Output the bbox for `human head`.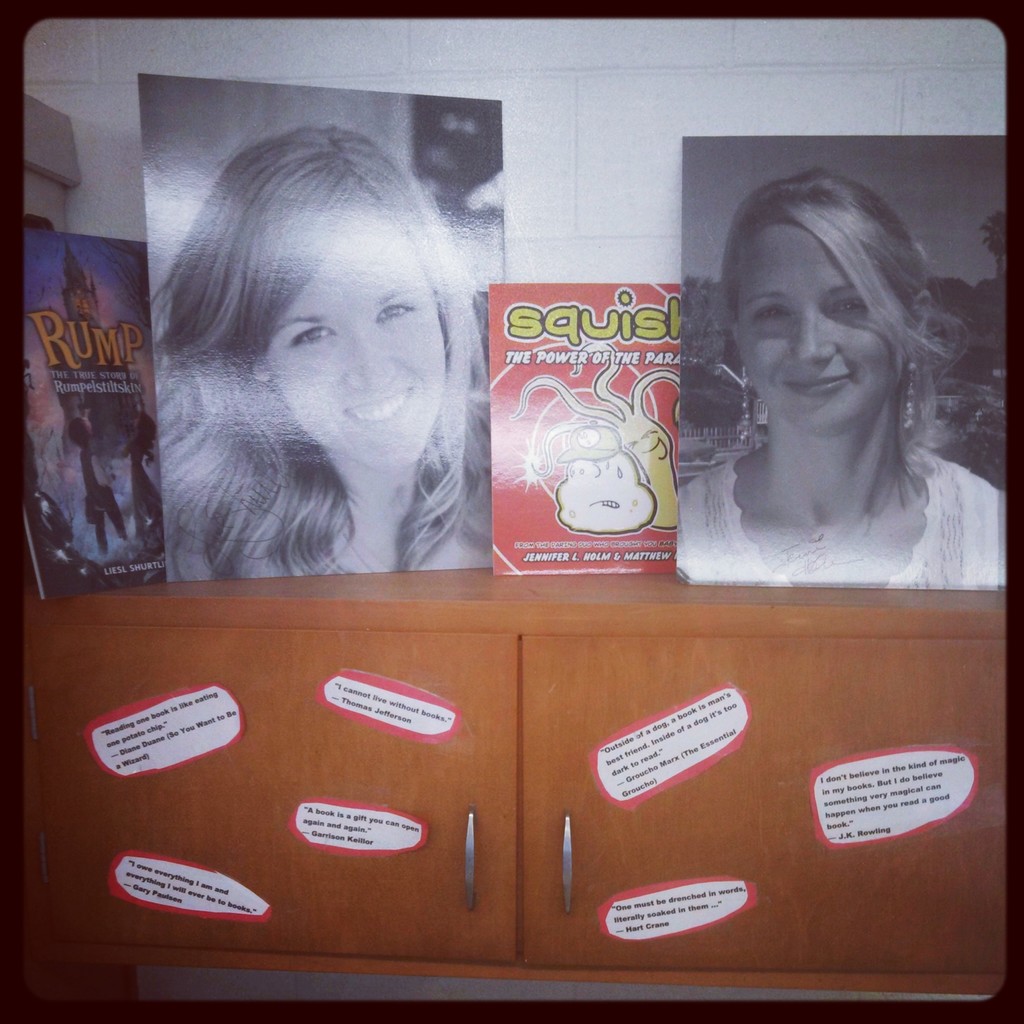
{"left": 711, "top": 160, "right": 957, "bottom": 449}.
